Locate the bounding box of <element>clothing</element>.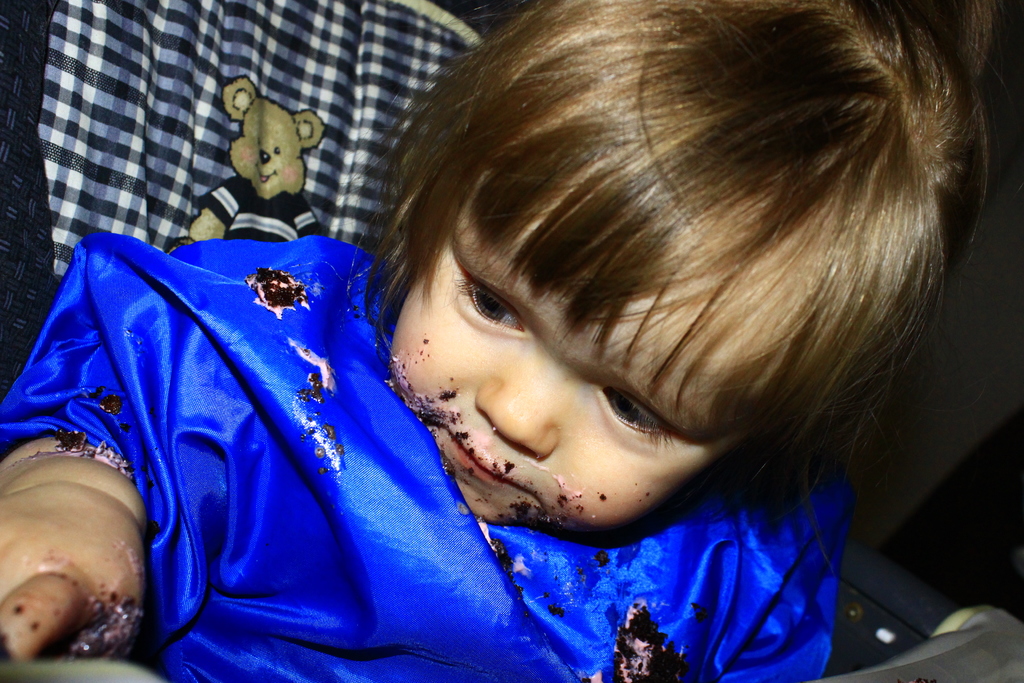
Bounding box: bbox(0, 232, 845, 682).
